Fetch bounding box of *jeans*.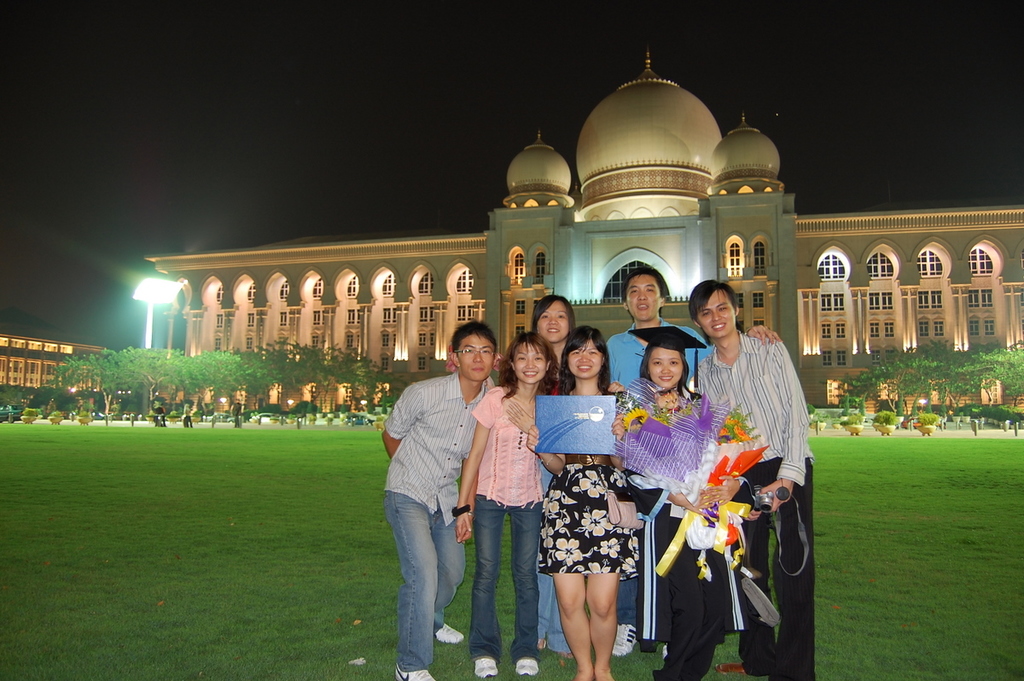
Bbox: [left=474, top=492, right=542, bottom=668].
